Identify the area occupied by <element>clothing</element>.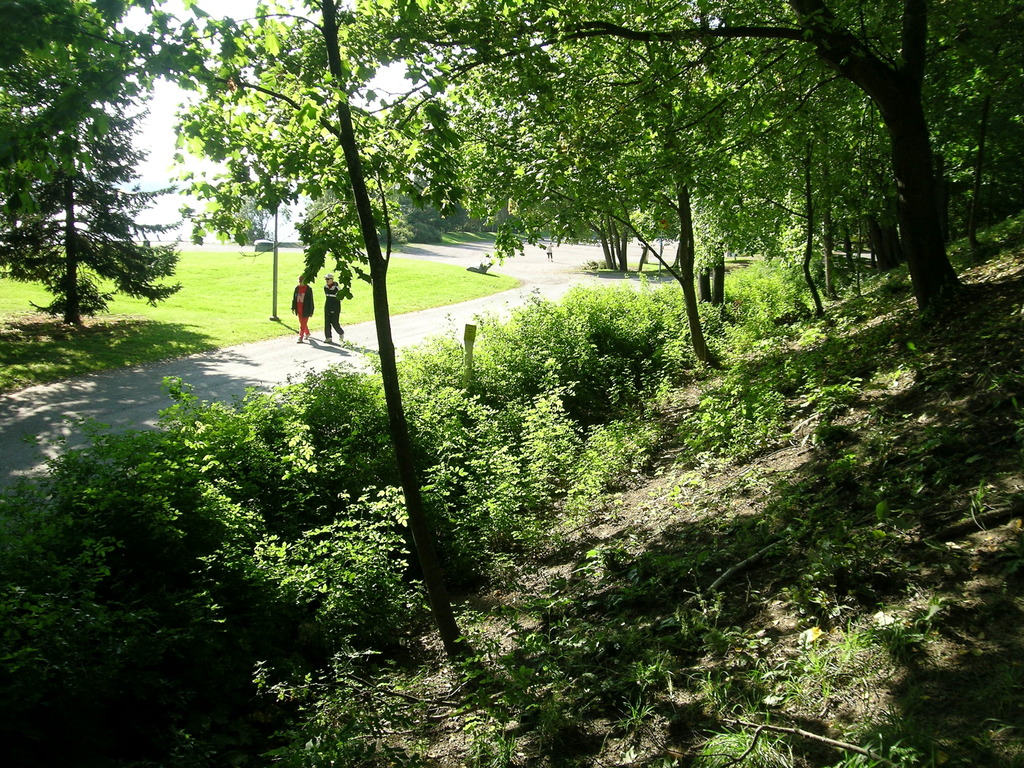
Area: locate(321, 280, 342, 342).
